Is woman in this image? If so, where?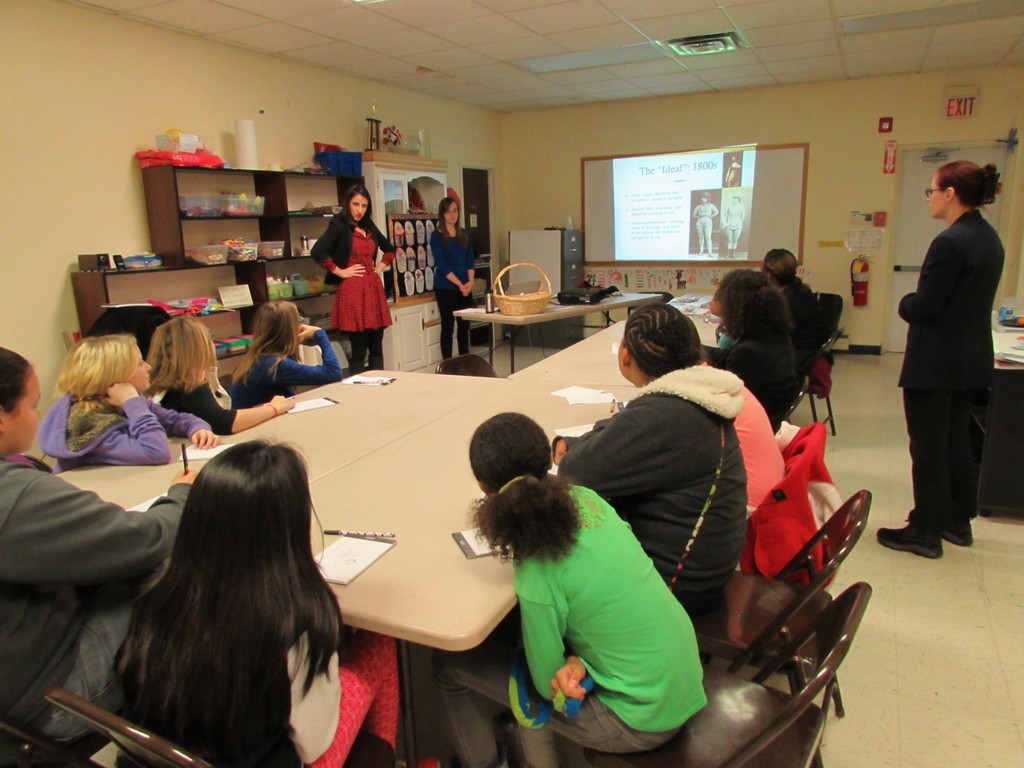
Yes, at (left=760, top=246, right=821, bottom=387).
